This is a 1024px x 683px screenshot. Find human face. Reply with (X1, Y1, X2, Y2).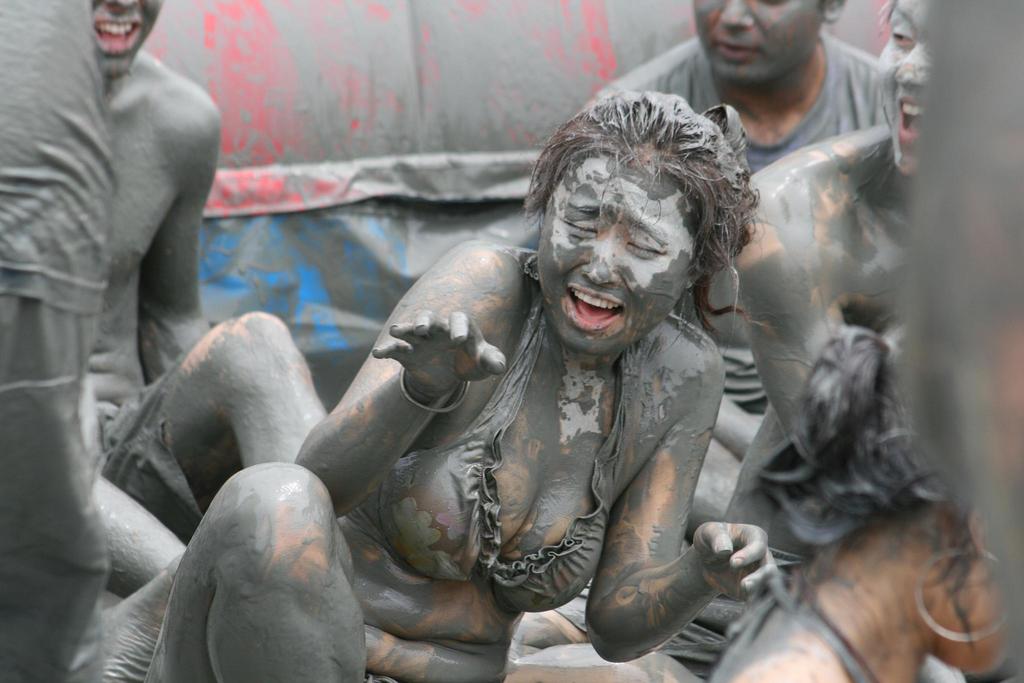
(932, 503, 1006, 675).
